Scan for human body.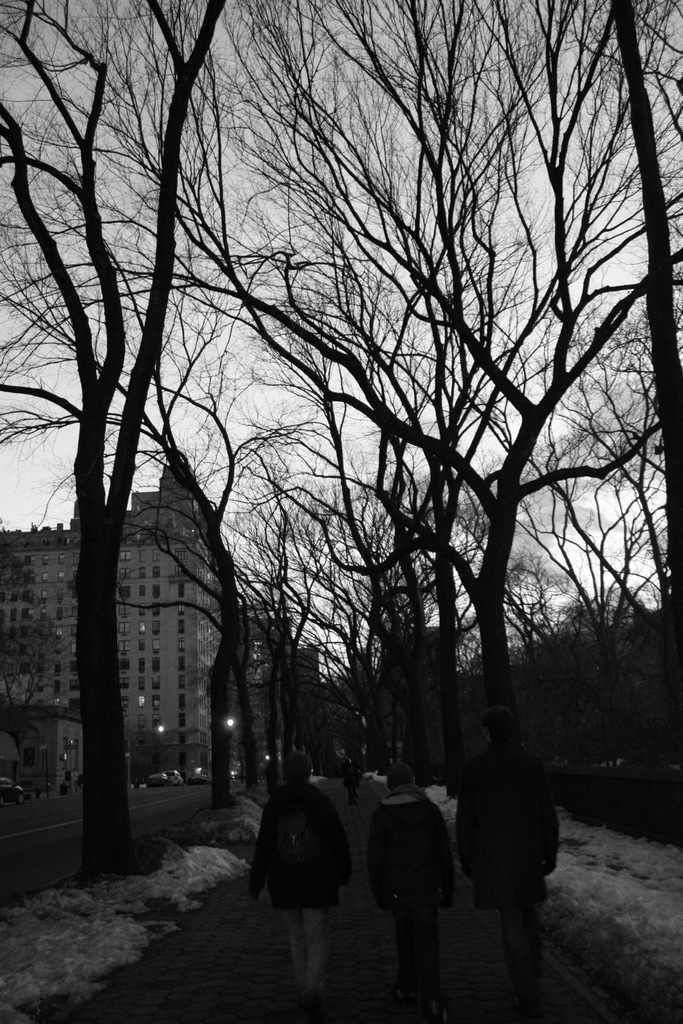
Scan result: left=365, top=762, right=449, bottom=998.
